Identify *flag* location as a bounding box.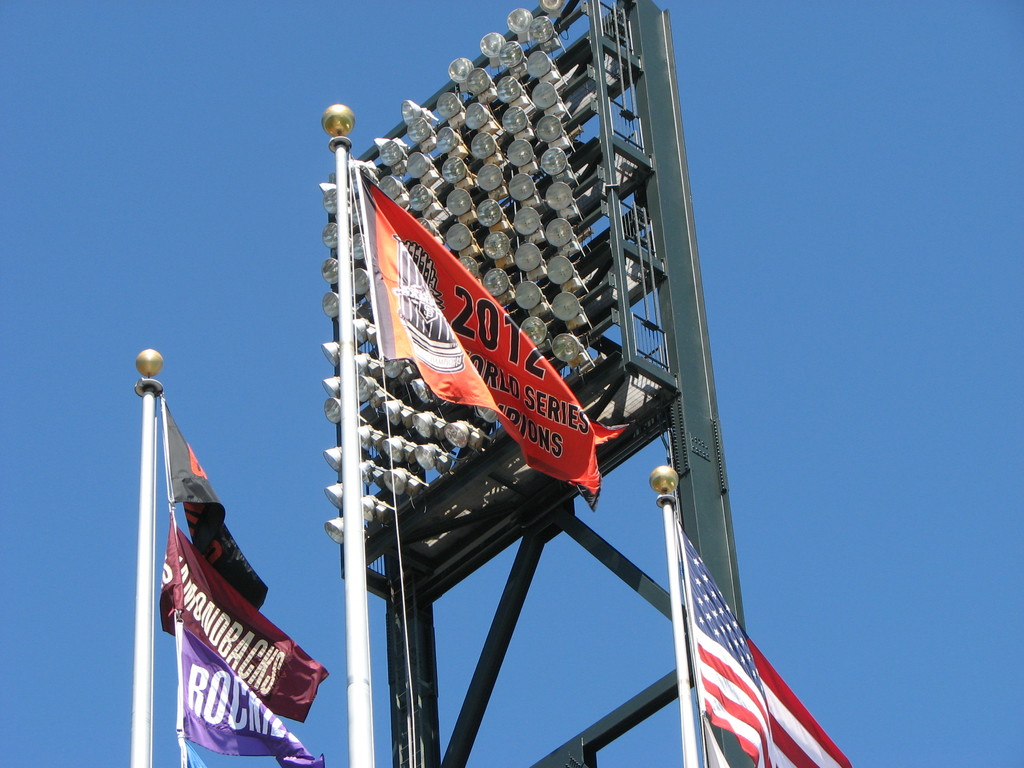
[173,733,213,766].
